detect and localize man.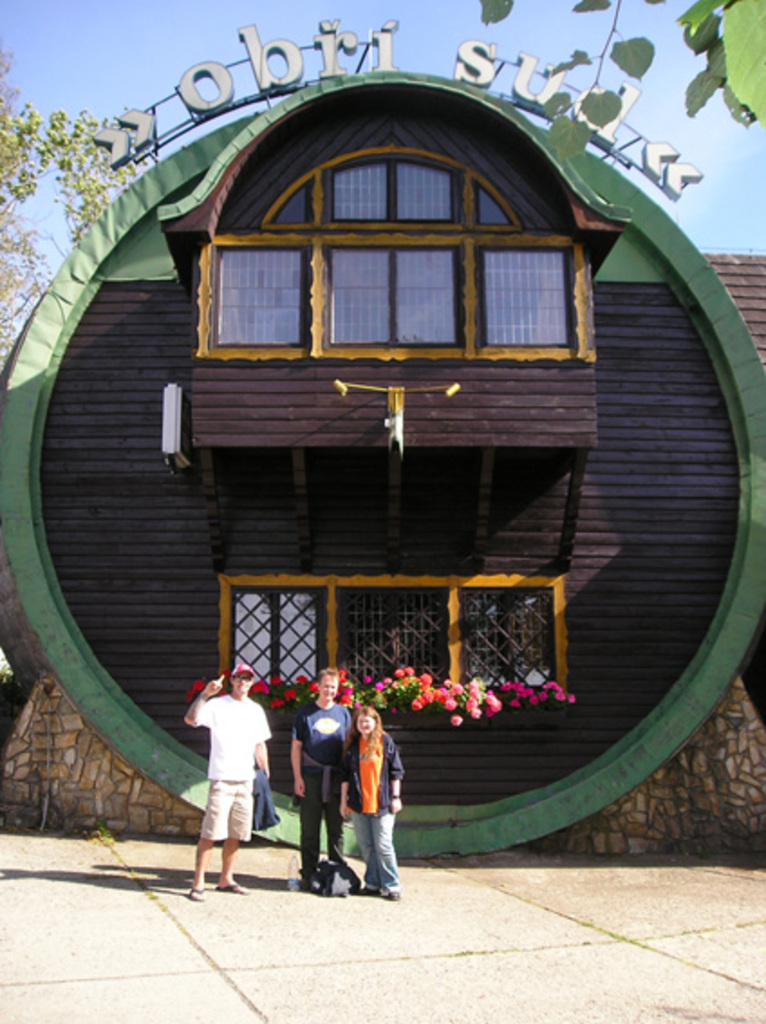
Localized at bbox=[184, 657, 278, 889].
